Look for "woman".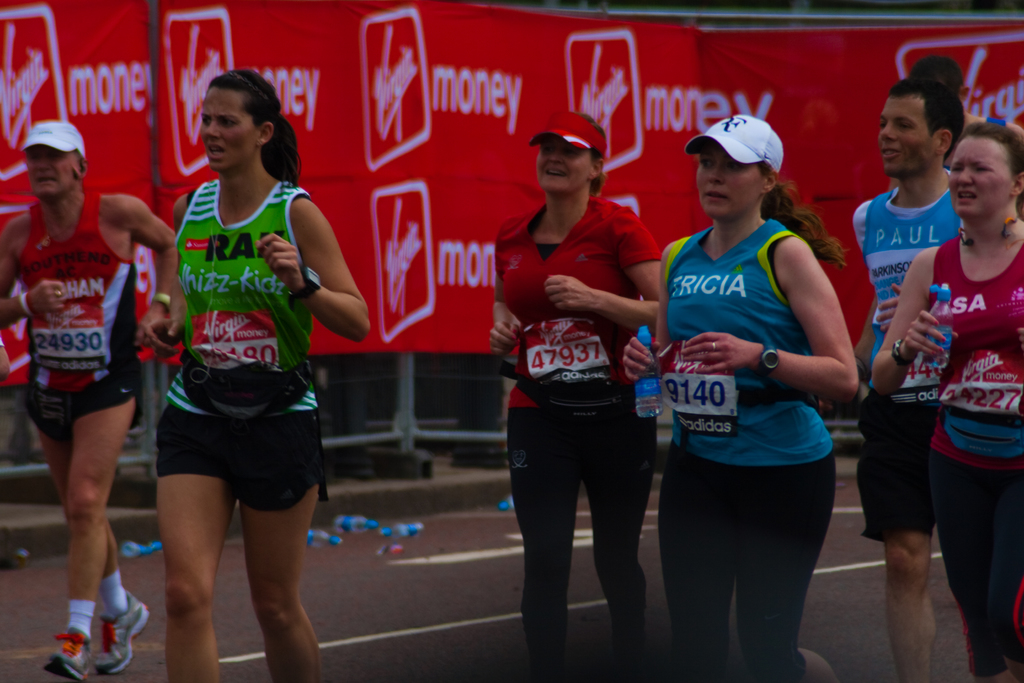
Found: box=[871, 120, 1023, 682].
